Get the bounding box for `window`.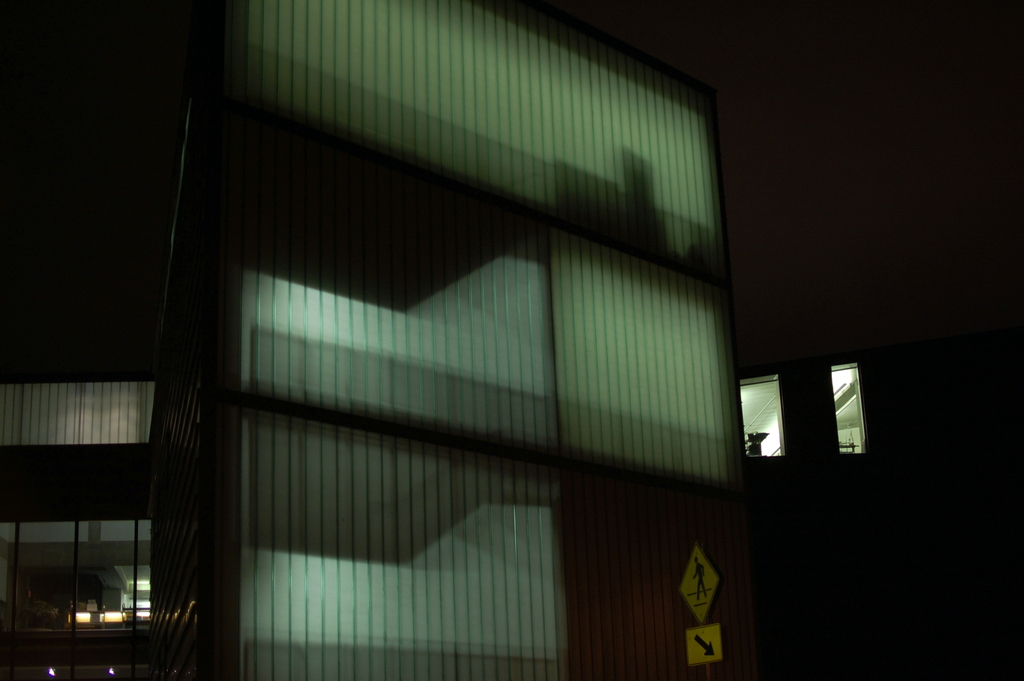
BBox(9, 520, 148, 634).
